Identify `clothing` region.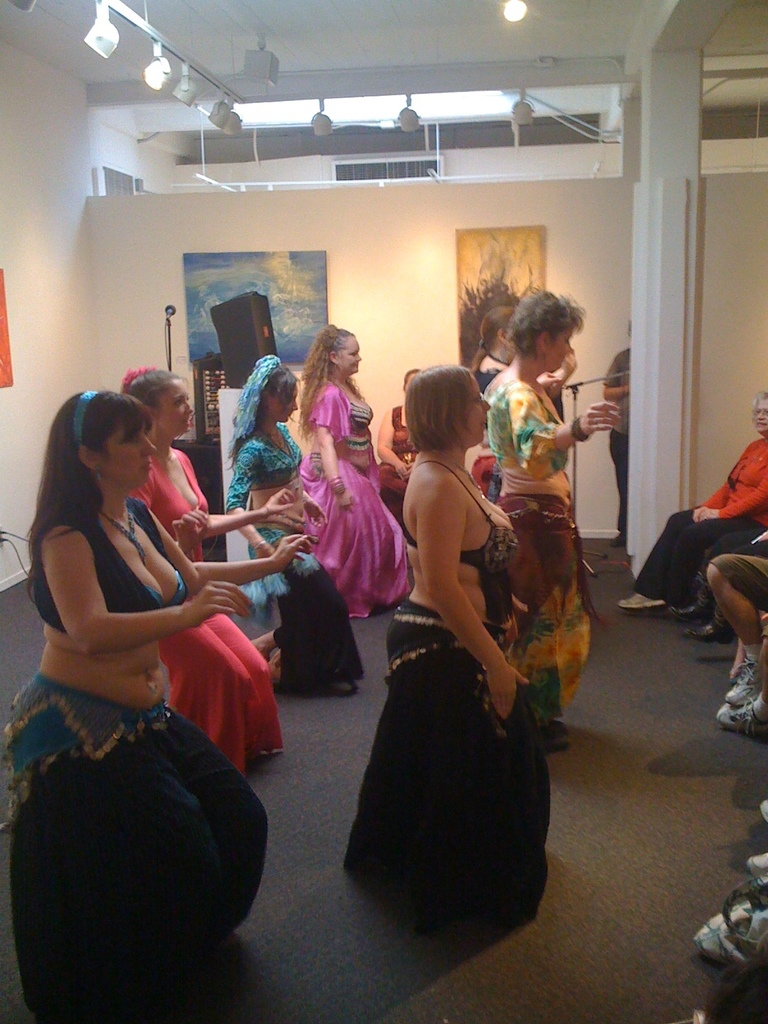
Region: {"left": 220, "top": 413, "right": 364, "bottom": 700}.
